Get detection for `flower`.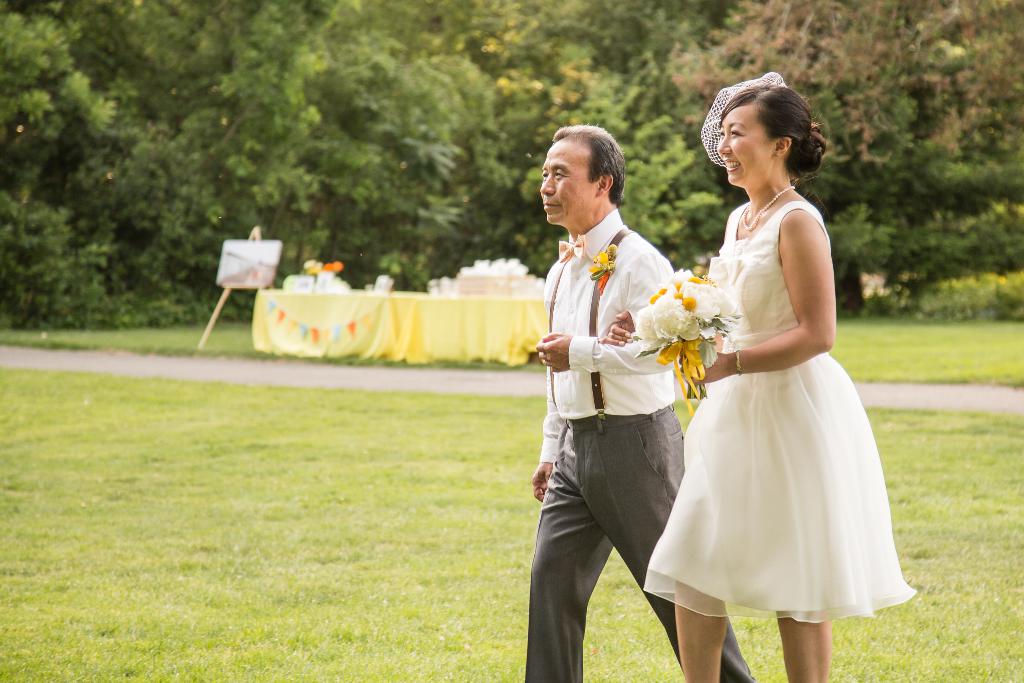
Detection: l=651, t=294, r=687, b=332.
